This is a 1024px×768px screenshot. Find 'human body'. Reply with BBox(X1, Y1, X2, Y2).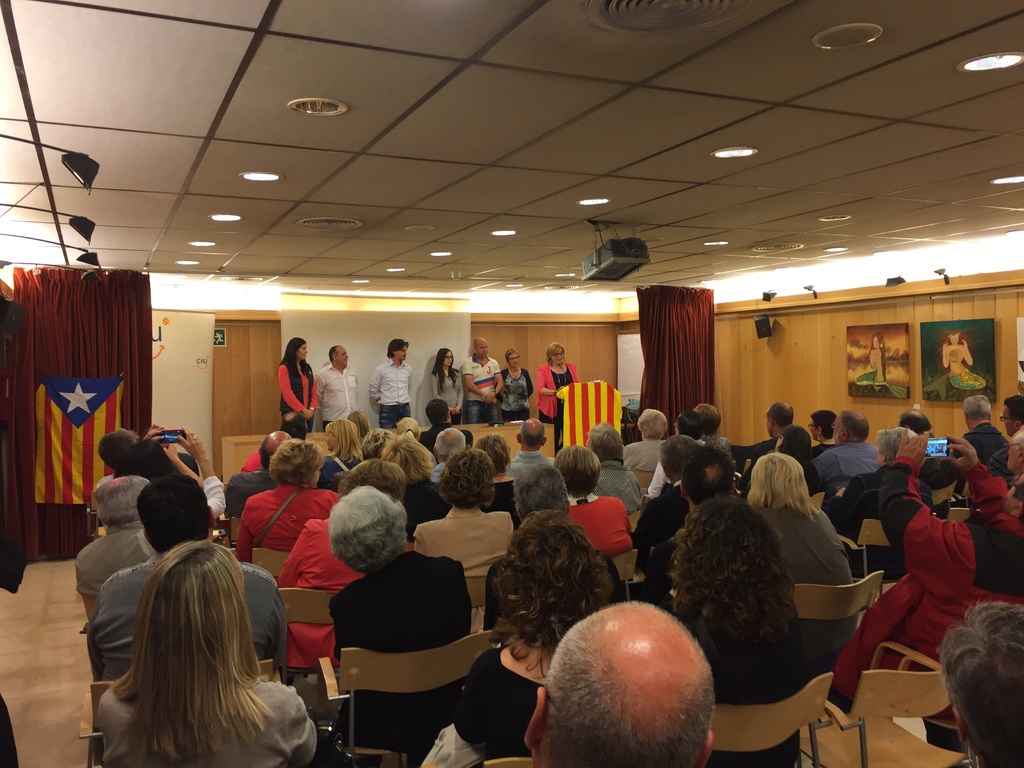
BBox(520, 459, 574, 521).
